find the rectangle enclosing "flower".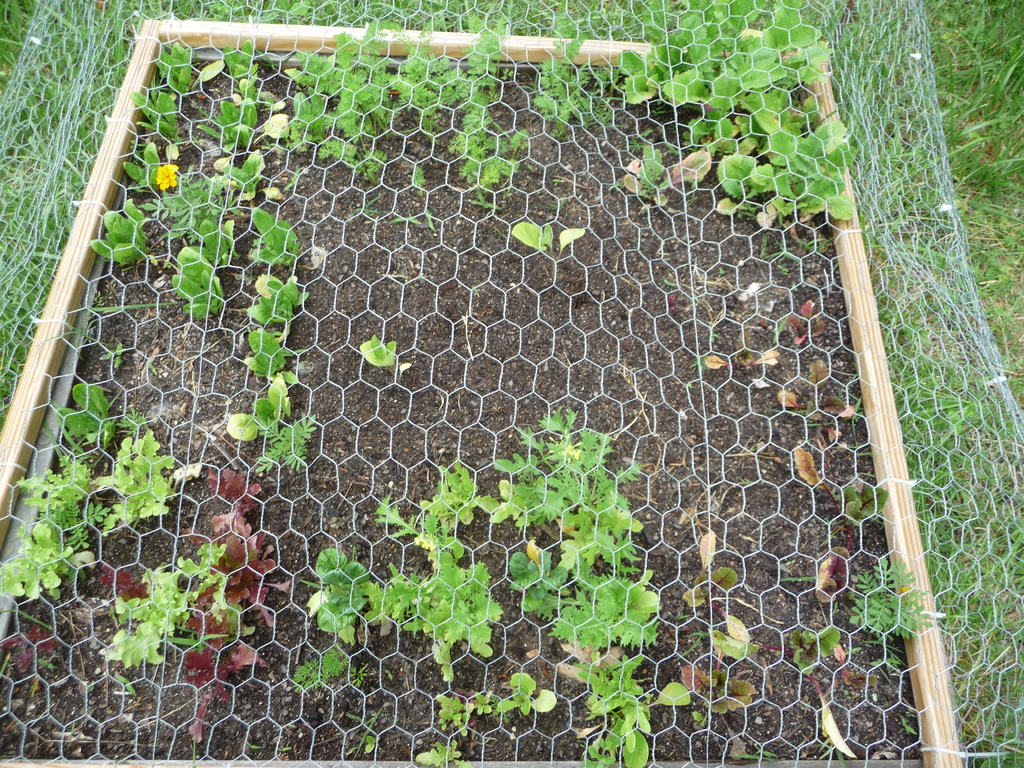
154, 165, 177, 192.
